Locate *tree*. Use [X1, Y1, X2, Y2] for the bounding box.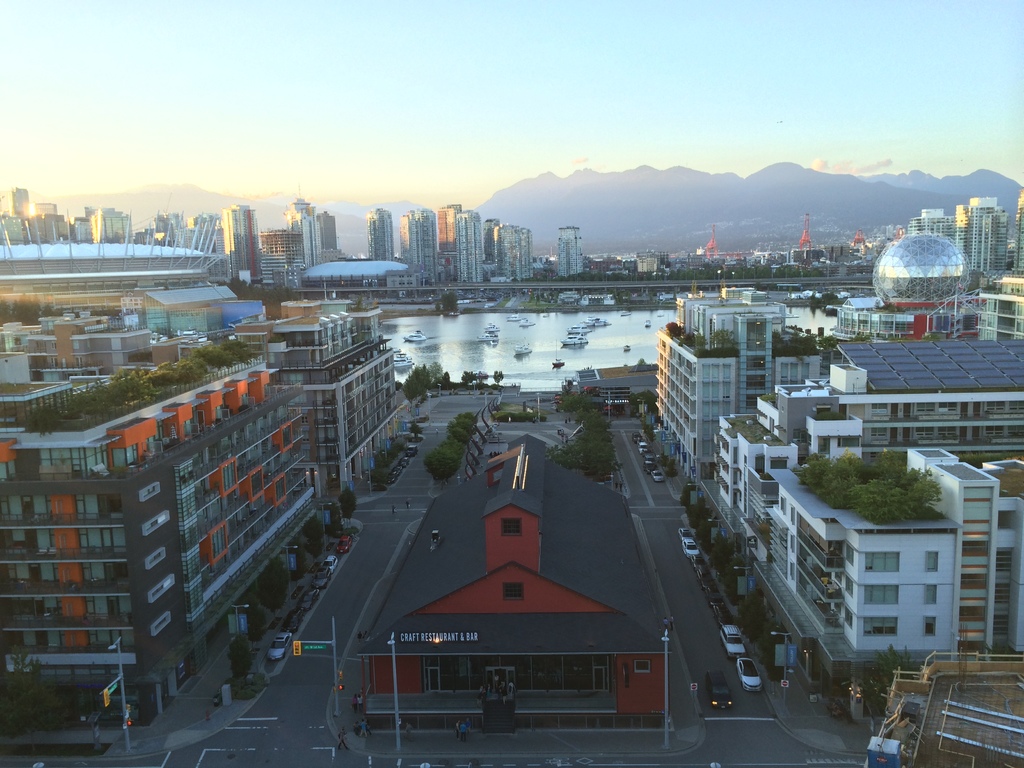
[371, 458, 391, 484].
